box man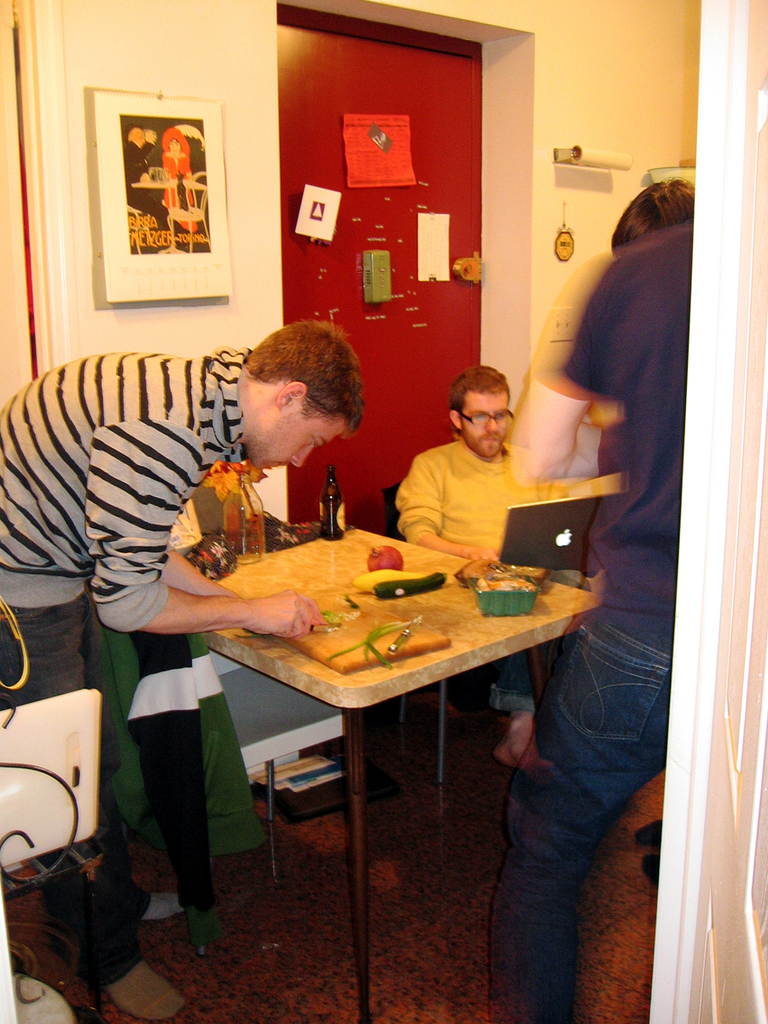
[511, 215, 695, 1023]
